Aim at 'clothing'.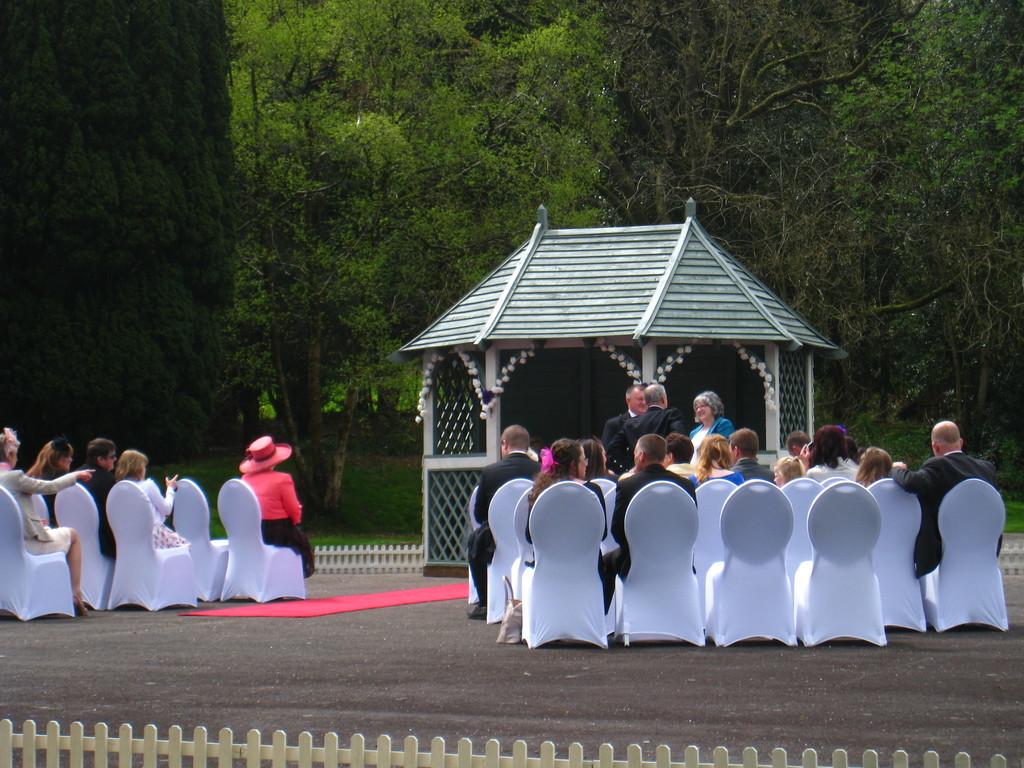
Aimed at 467, 405, 996, 602.
